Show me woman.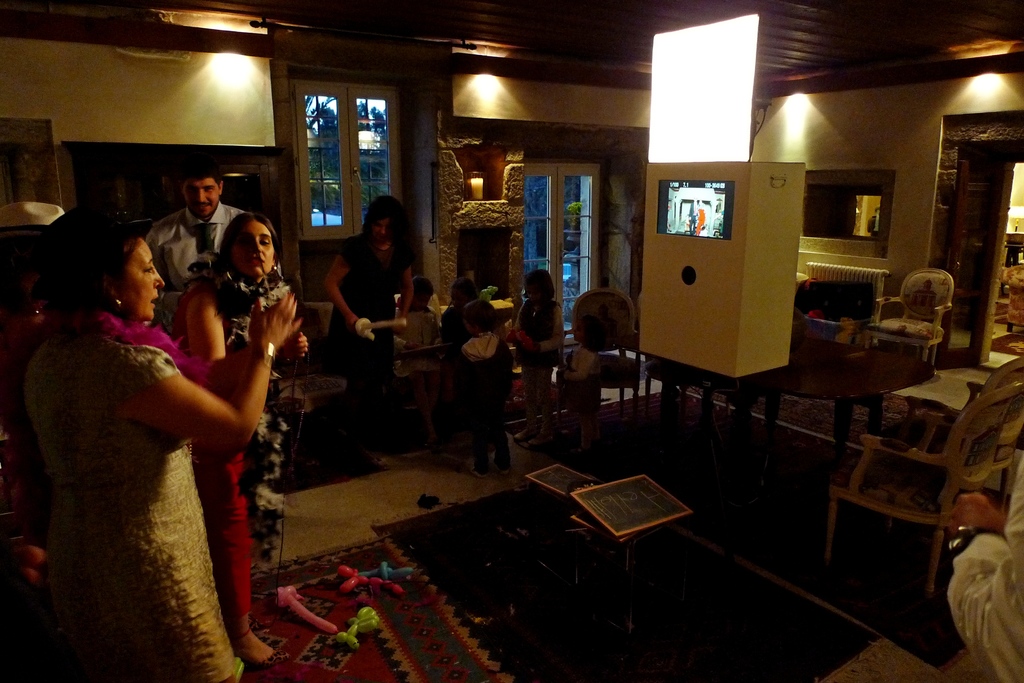
woman is here: [x1=12, y1=189, x2=264, y2=682].
